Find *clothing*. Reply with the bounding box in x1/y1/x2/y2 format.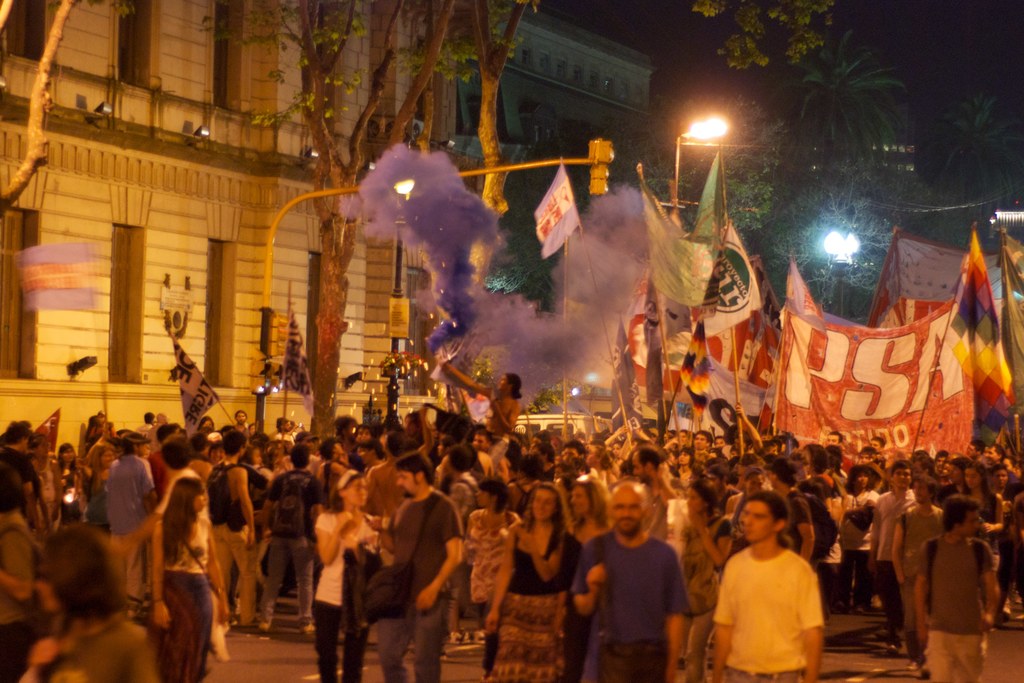
912/539/992/630.
